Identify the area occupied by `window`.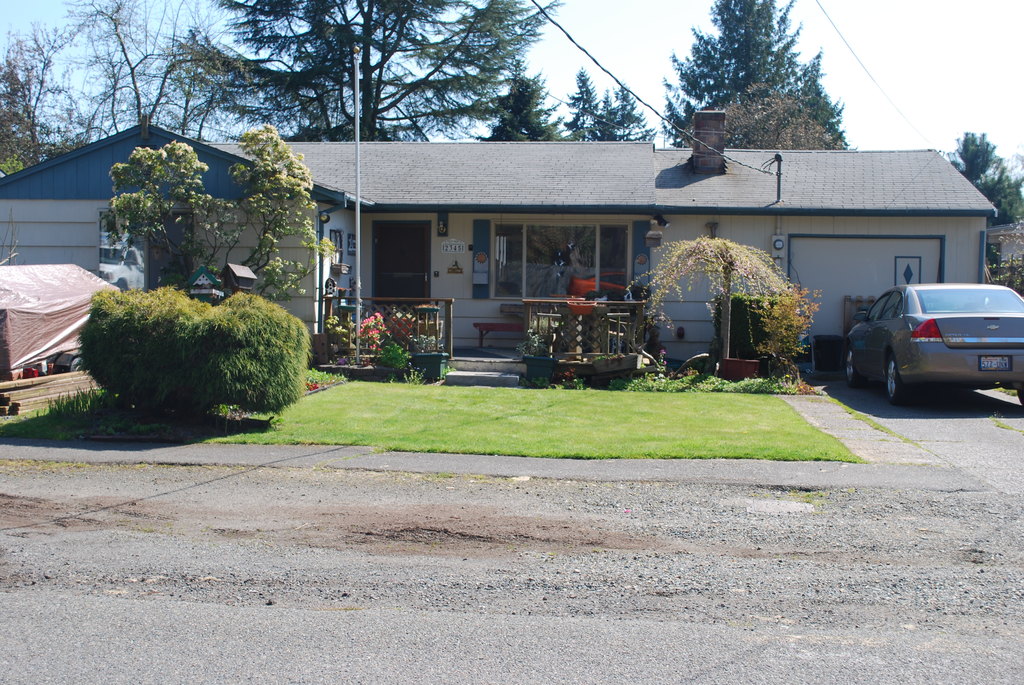
Area: [left=99, top=211, right=198, bottom=294].
